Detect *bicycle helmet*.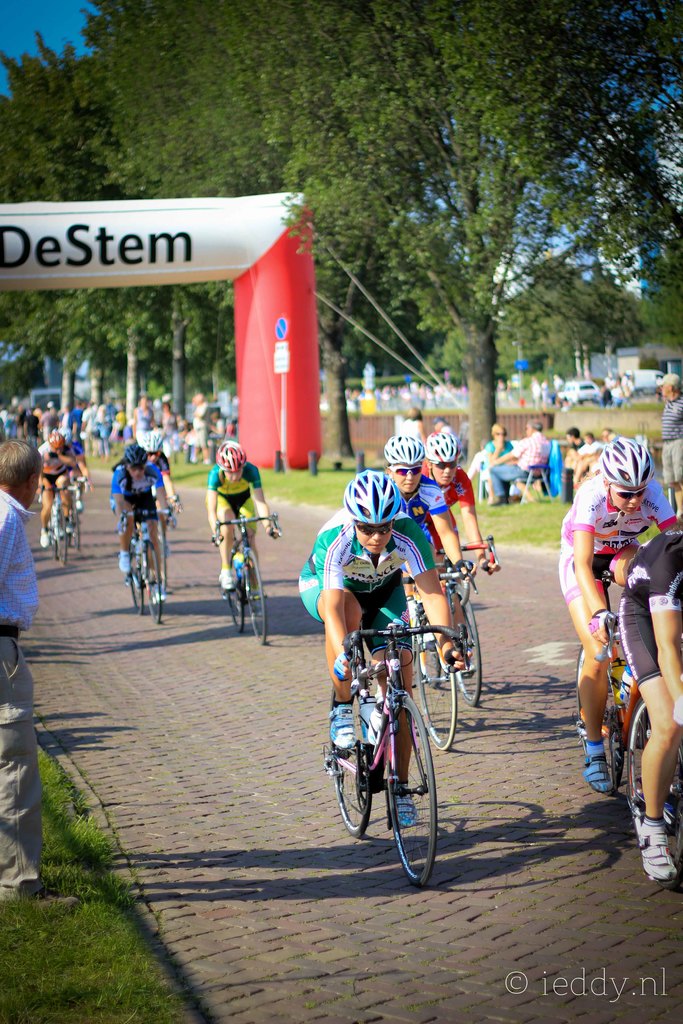
Detected at l=122, t=442, r=143, b=470.
